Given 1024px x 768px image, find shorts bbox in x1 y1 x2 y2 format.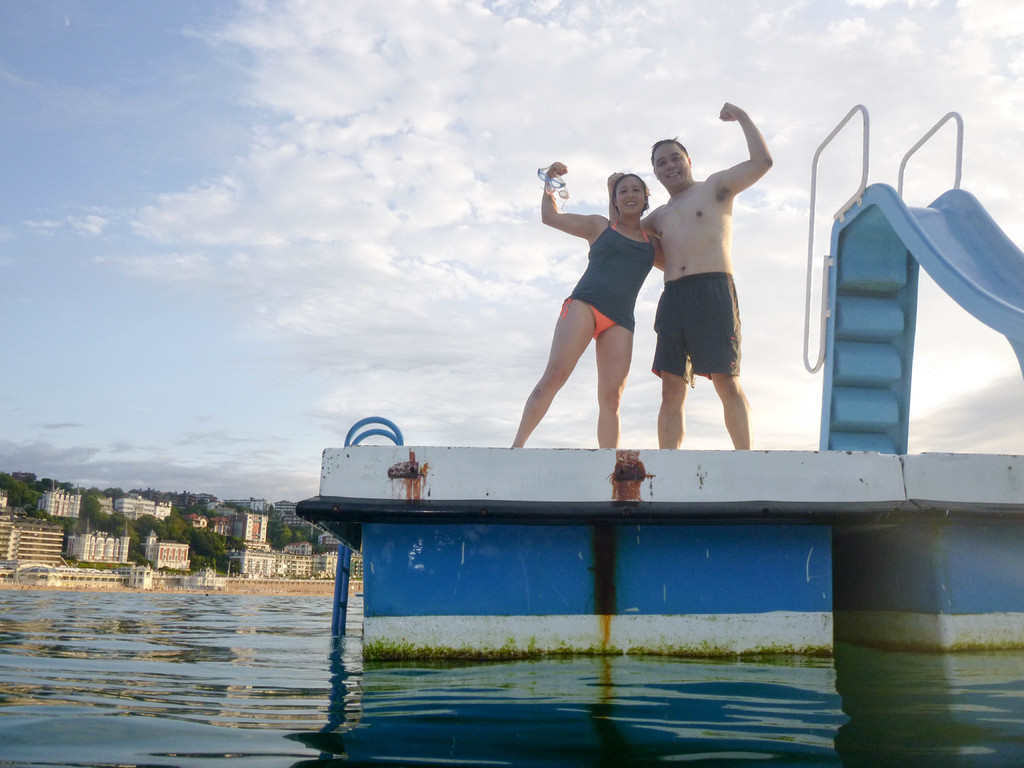
657 270 745 376.
